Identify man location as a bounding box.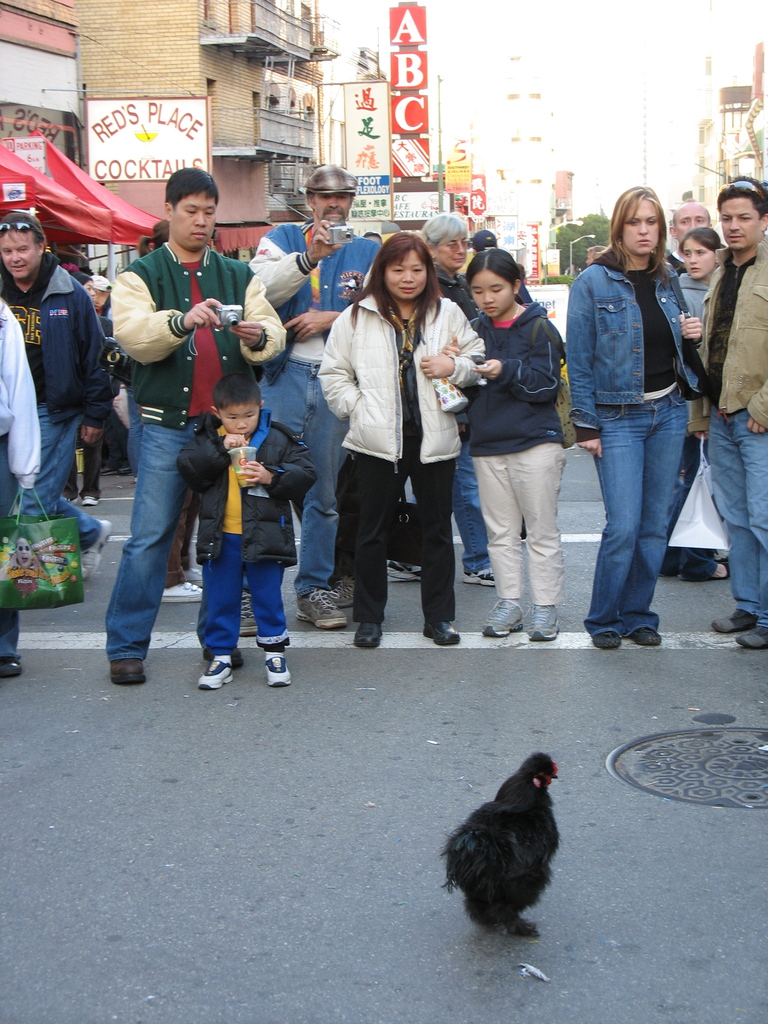
locate(0, 211, 116, 580).
